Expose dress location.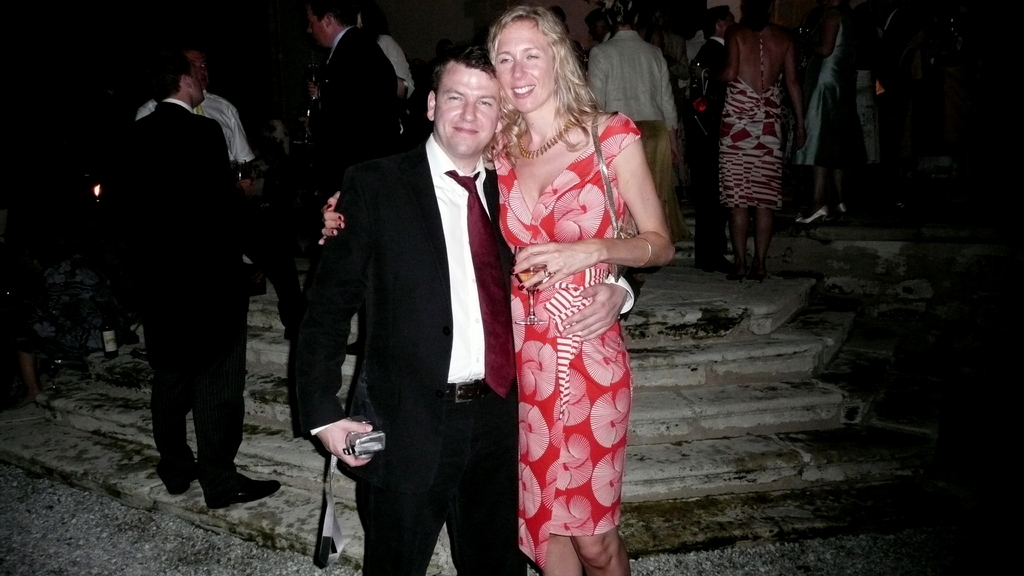
Exposed at [723,29,785,213].
